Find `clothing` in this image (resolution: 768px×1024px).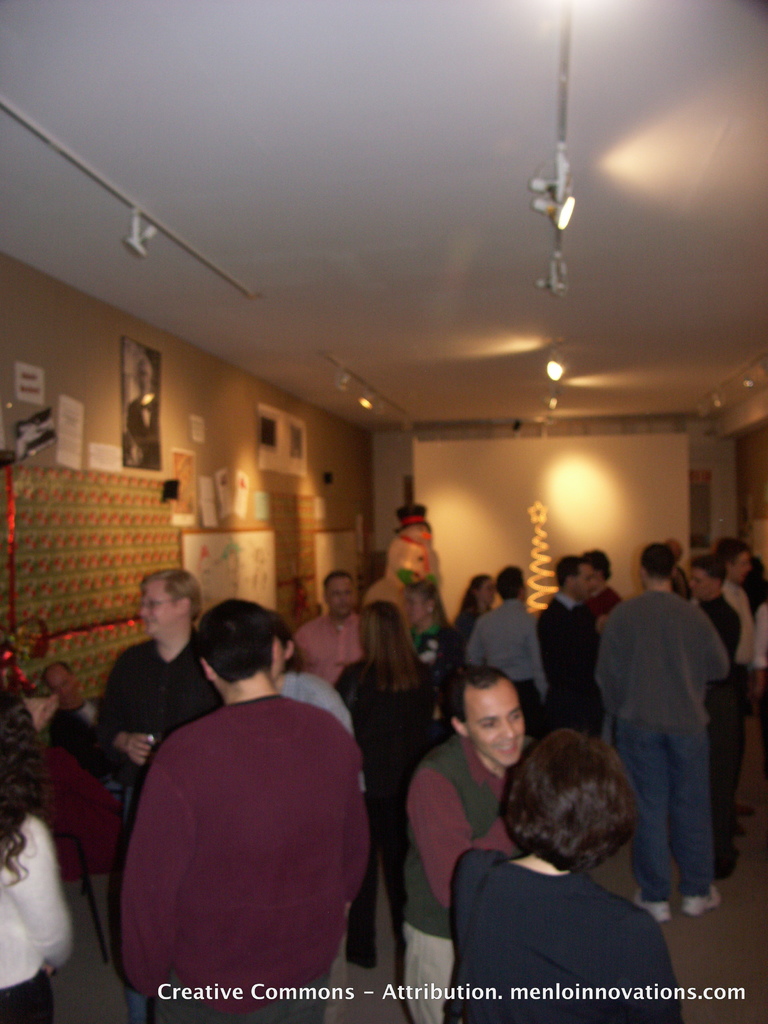
(left=596, top=583, right=733, bottom=895).
